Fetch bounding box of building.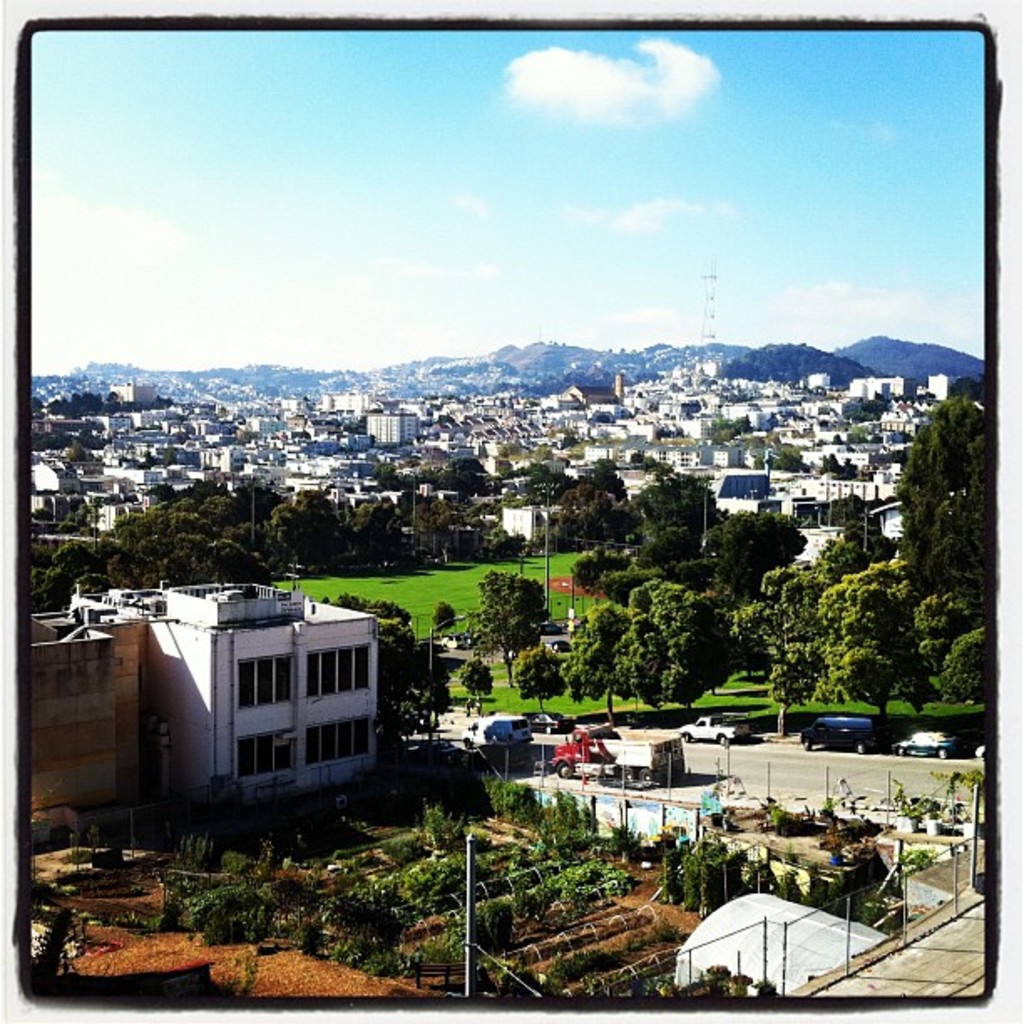
Bbox: [left=25, top=604, right=142, bottom=833].
